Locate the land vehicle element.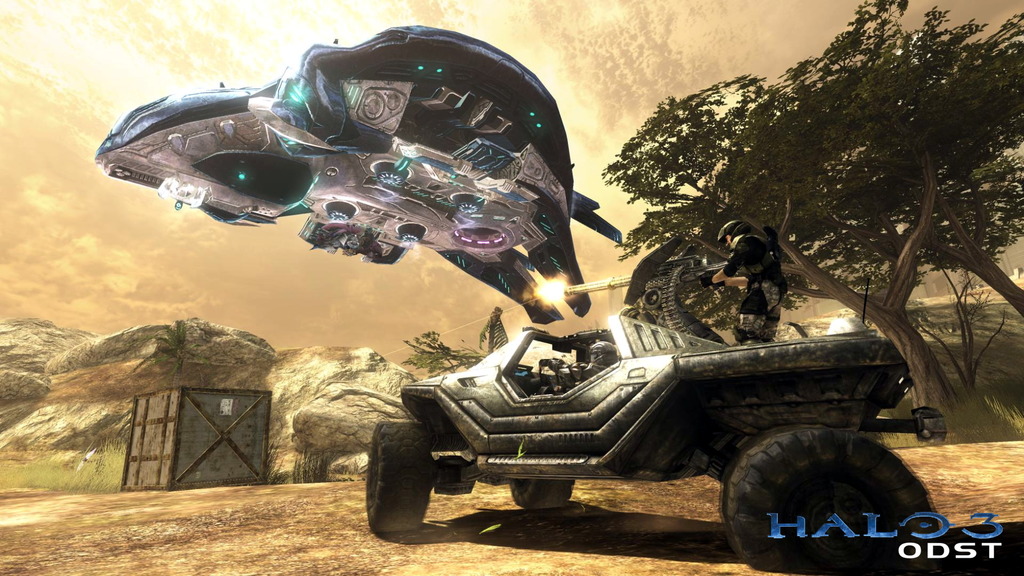
Element bbox: [x1=316, y1=264, x2=931, y2=552].
